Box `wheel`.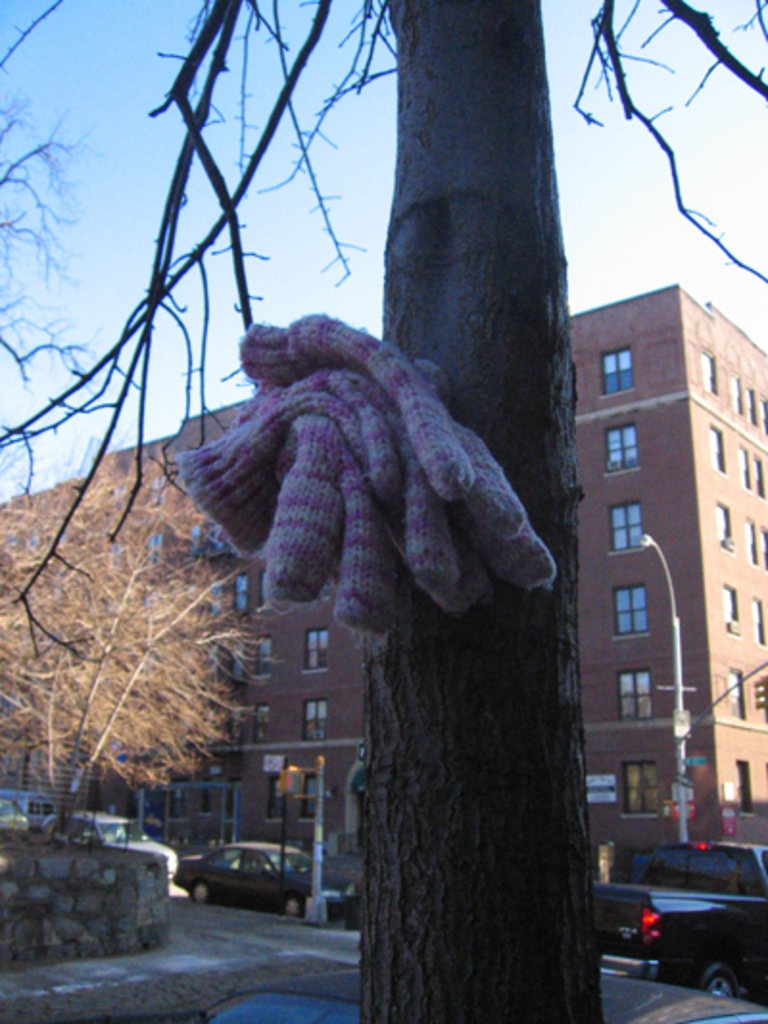
locate(280, 893, 305, 916).
